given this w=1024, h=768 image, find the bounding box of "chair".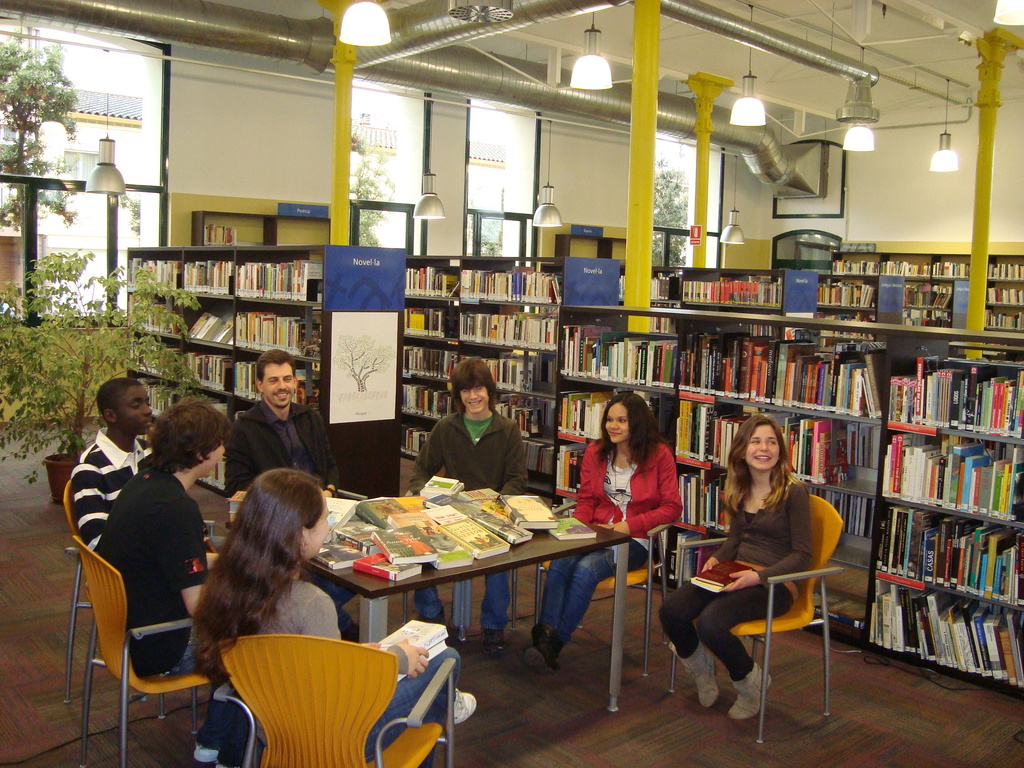
[71,532,227,767].
